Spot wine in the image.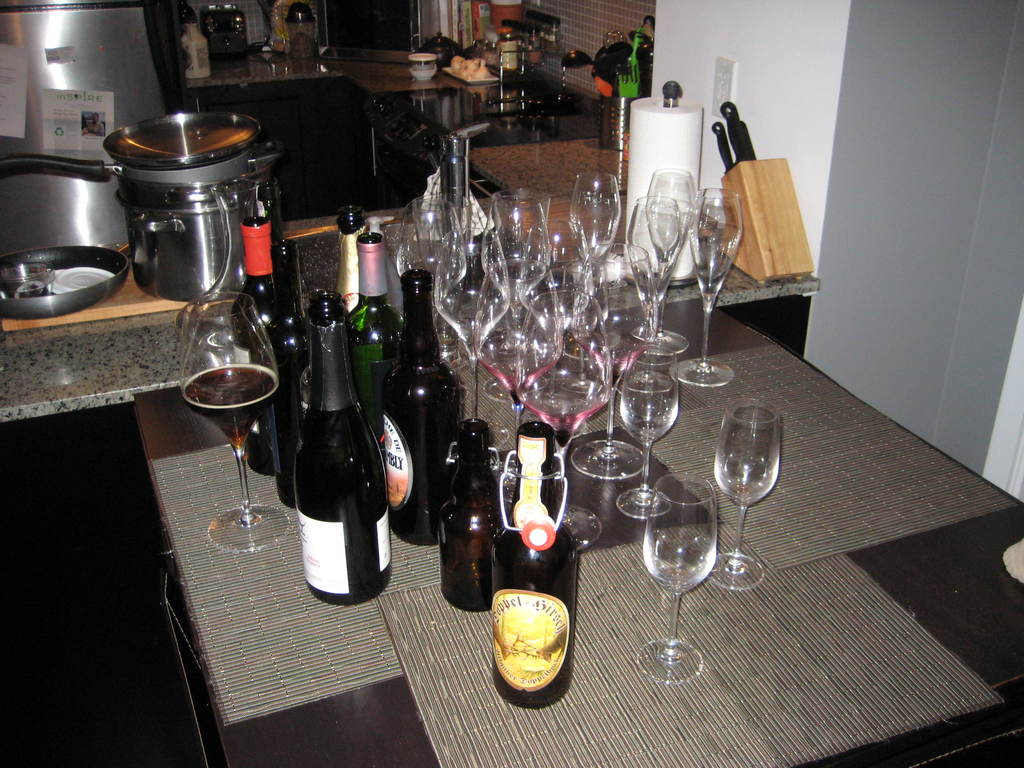
wine found at l=584, t=342, r=645, b=377.
